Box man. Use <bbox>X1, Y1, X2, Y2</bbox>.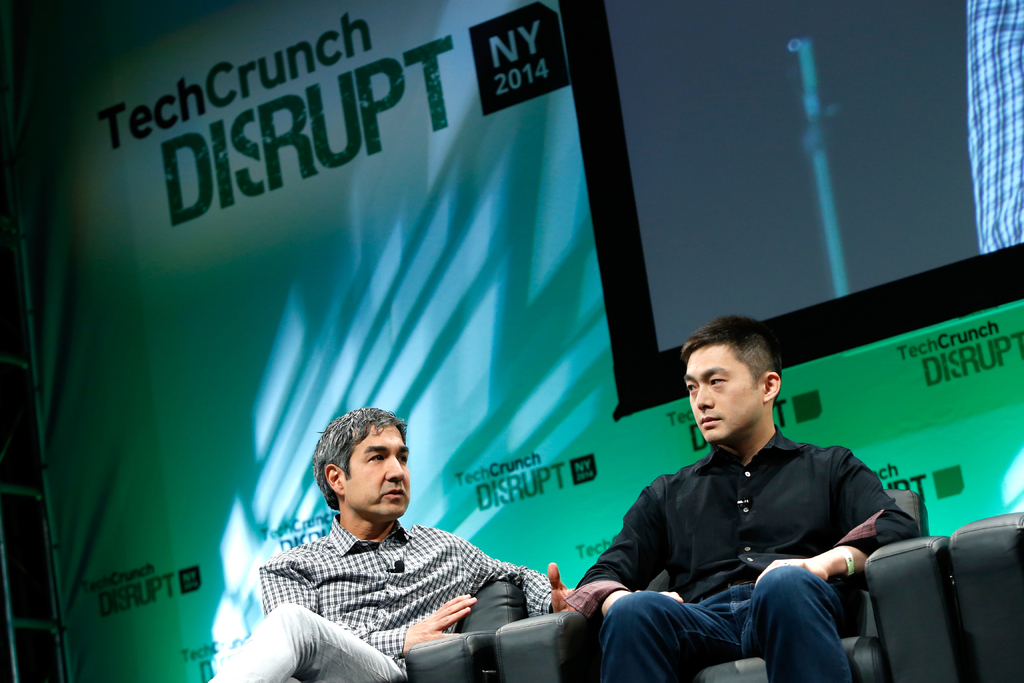
<bbox>583, 341, 916, 679</bbox>.
